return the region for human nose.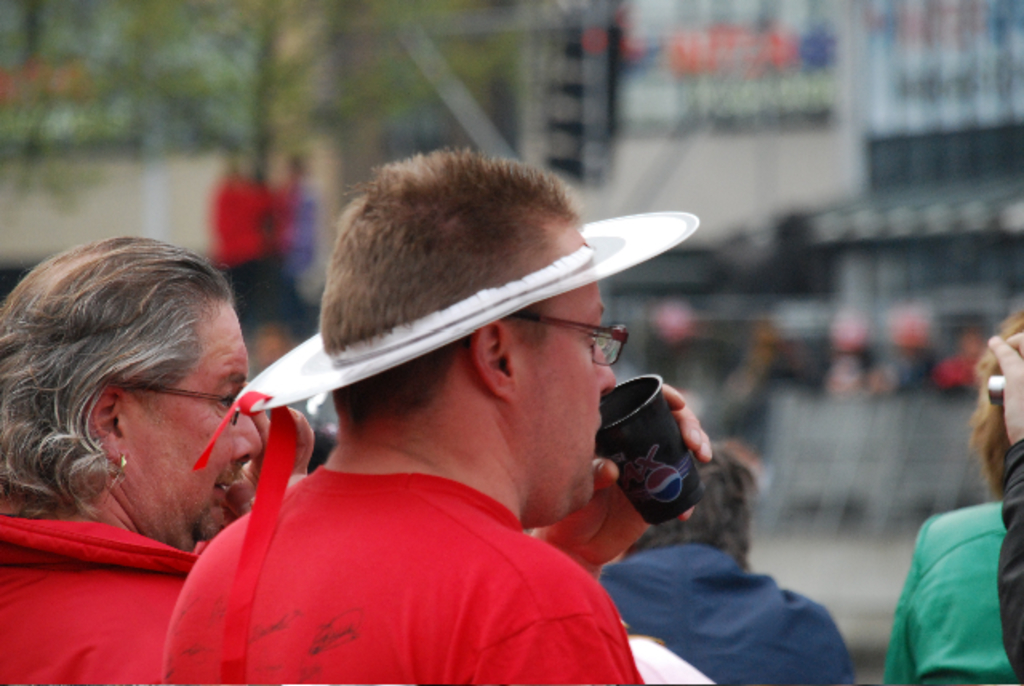
Rect(232, 414, 261, 456).
